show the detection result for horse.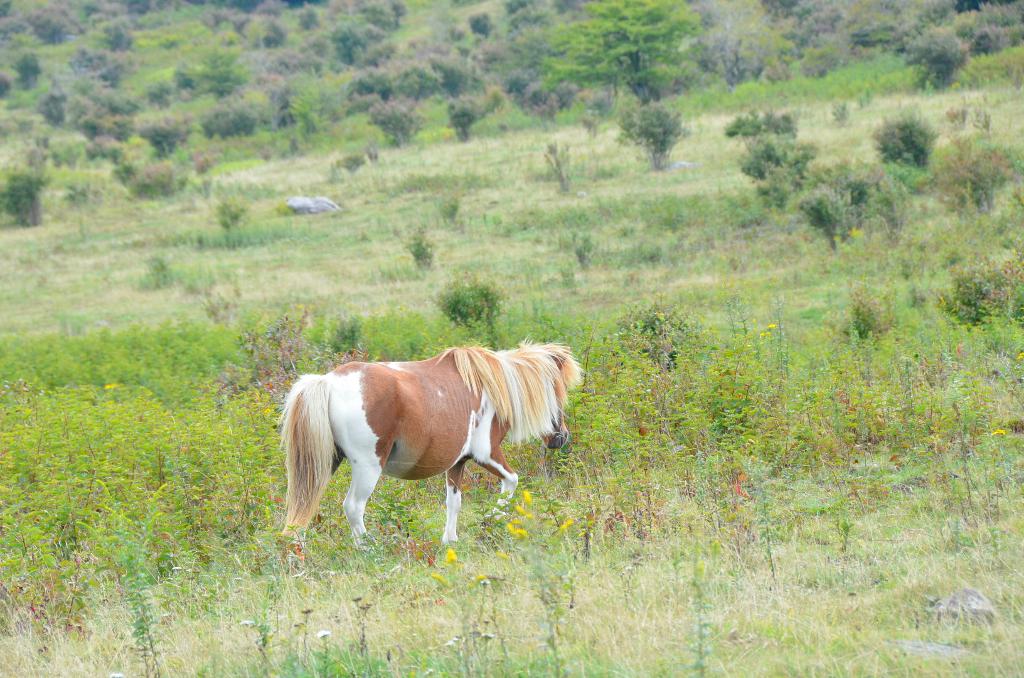
locate(280, 332, 588, 566).
